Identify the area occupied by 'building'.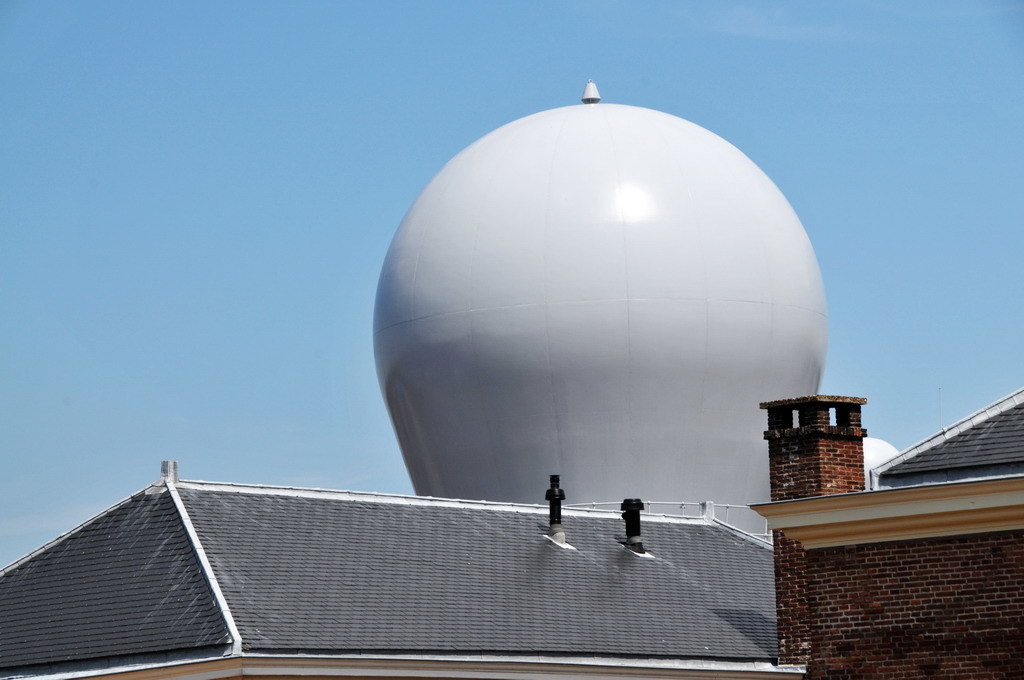
Area: [746, 381, 1023, 679].
